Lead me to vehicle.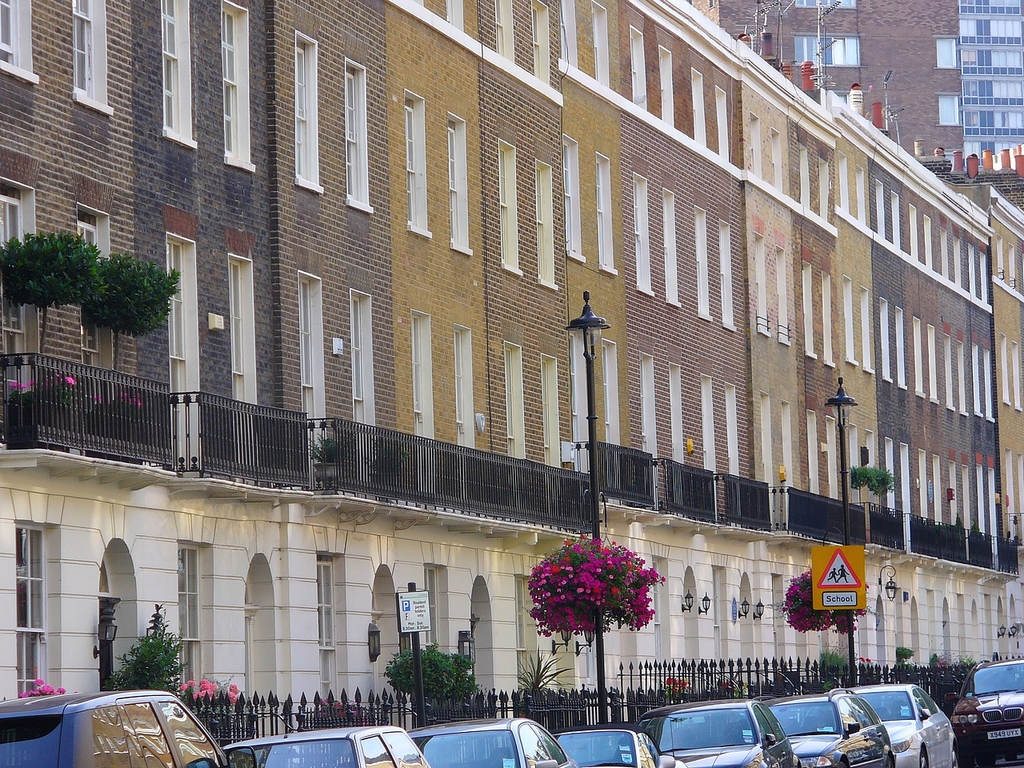
Lead to [x1=402, y1=716, x2=582, y2=767].
